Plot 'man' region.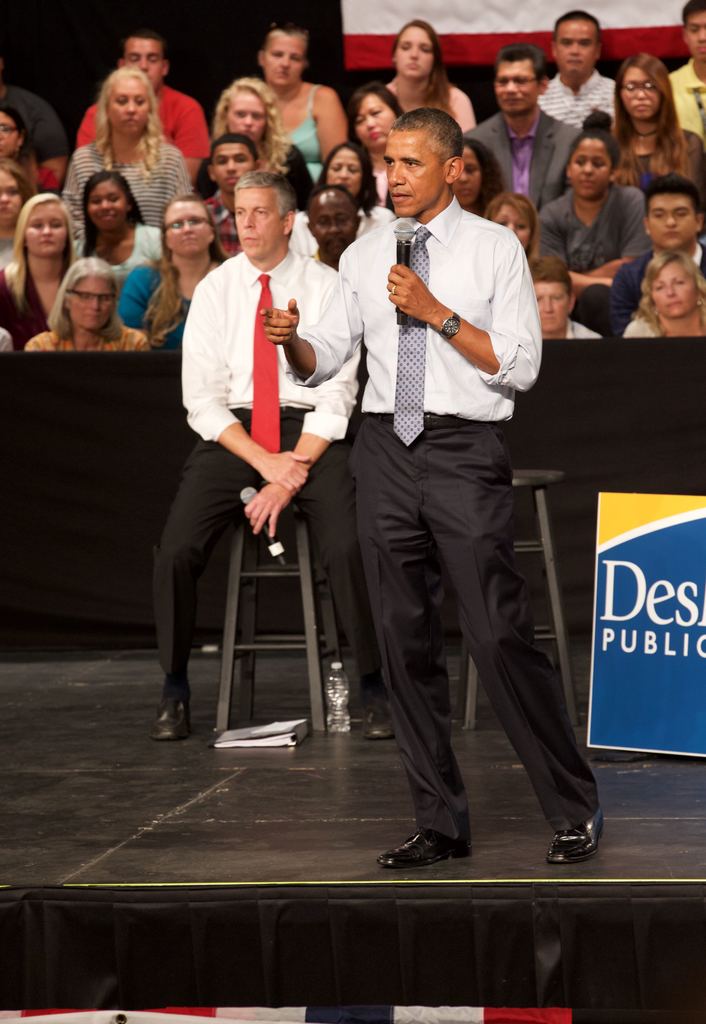
Plotted at box(307, 186, 359, 273).
